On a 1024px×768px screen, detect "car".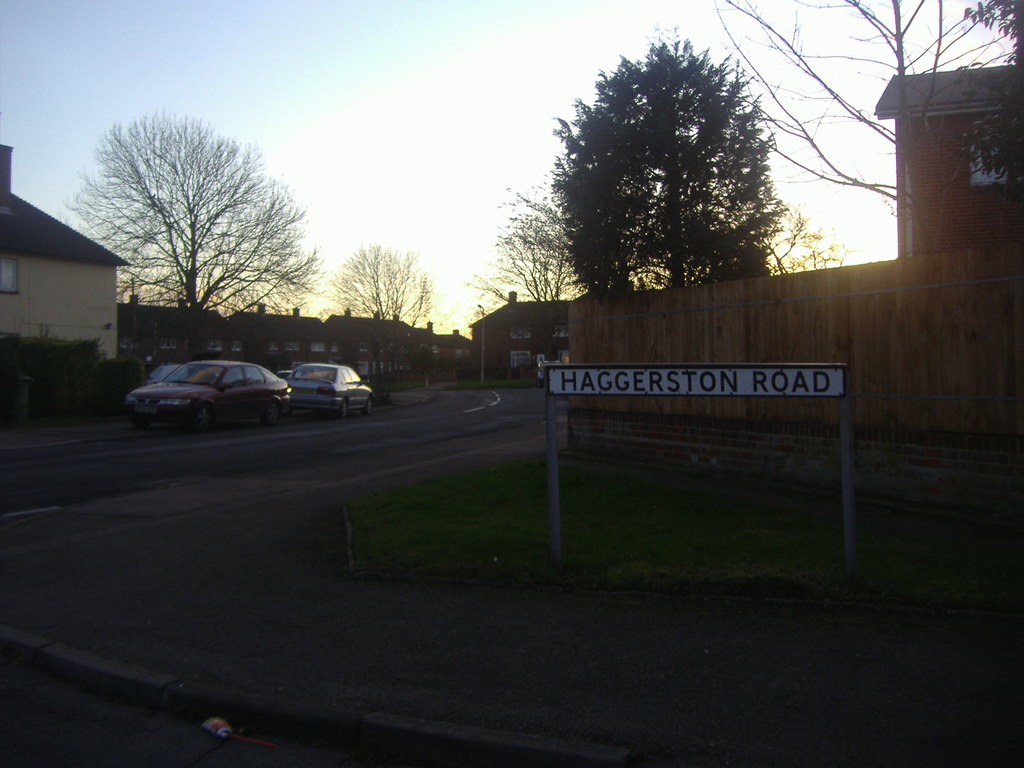
left=127, top=358, right=292, bottom=435.
